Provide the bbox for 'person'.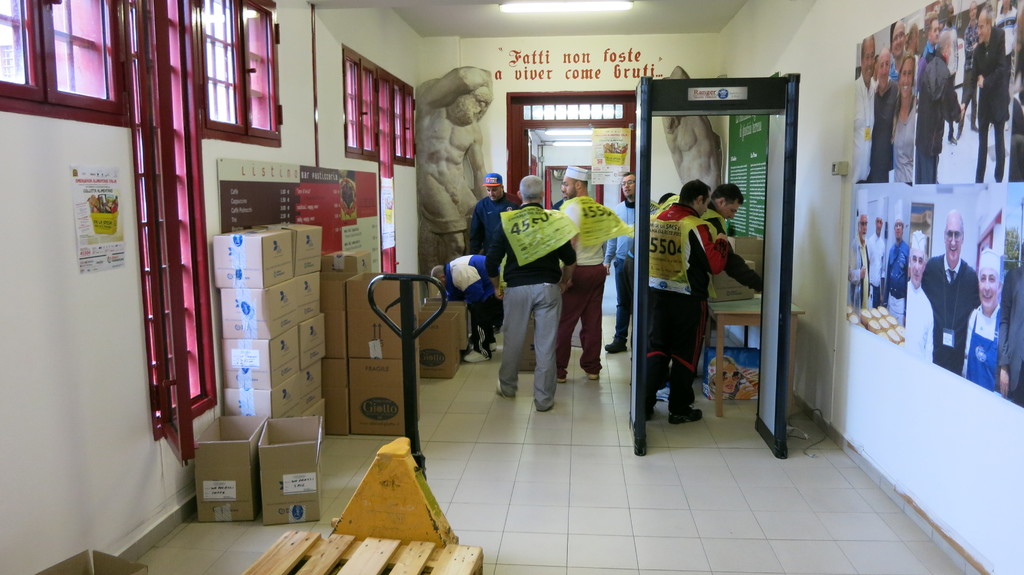
left=550, top=177, right=584, bottom=265.
